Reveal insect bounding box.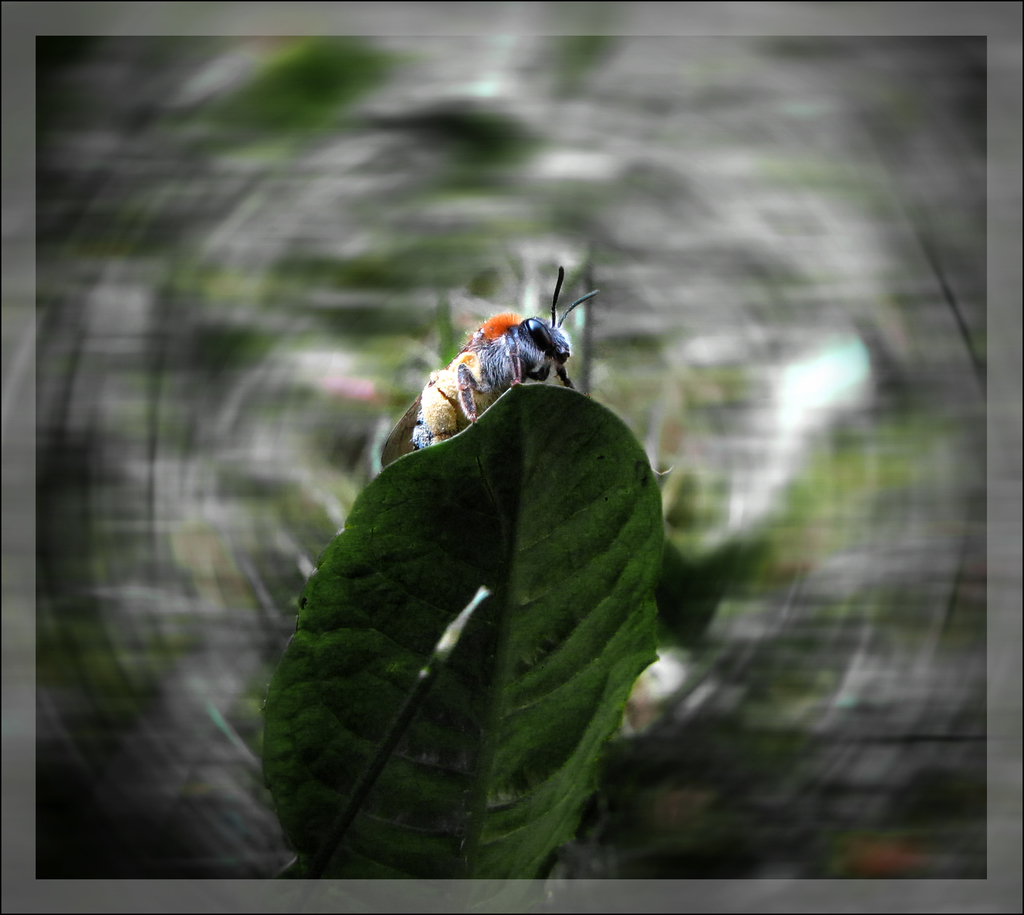
Revealed: [410, 269, 599, 451].
